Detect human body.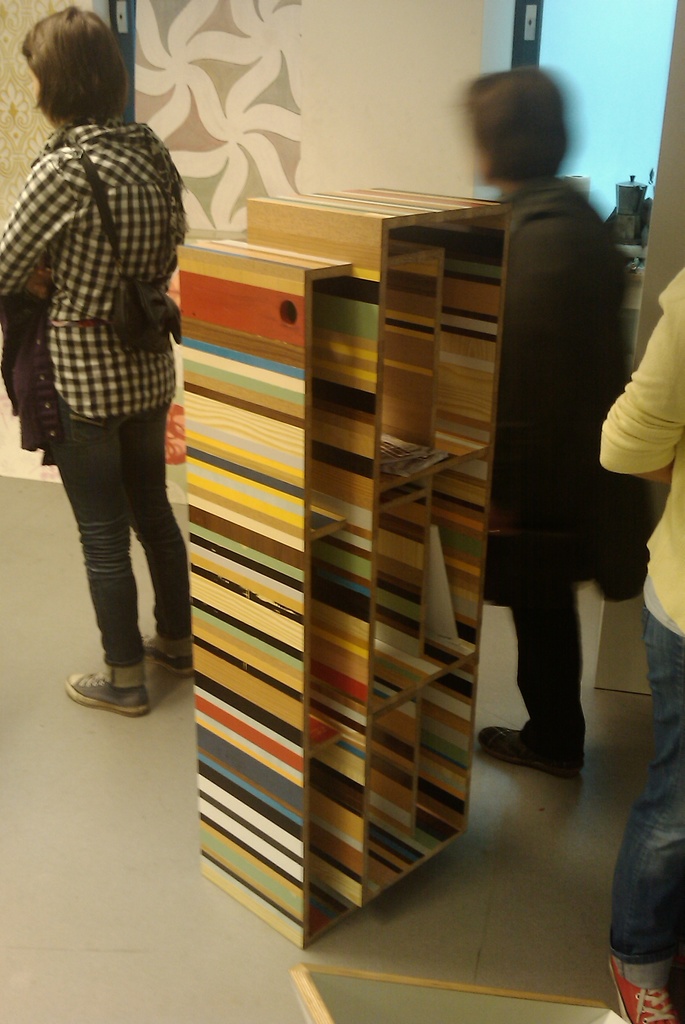
Detected at (left=0, top=5, right=186, bottom=714).
